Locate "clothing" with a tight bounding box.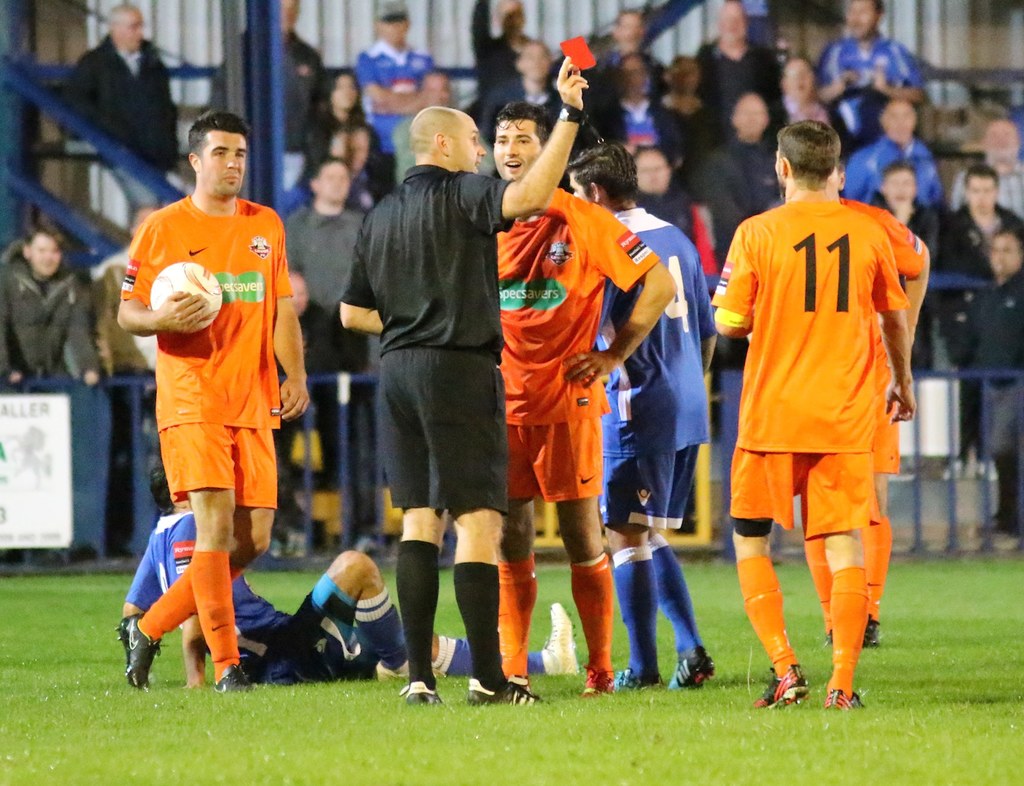
<box>922,202,1023,367</box>.
